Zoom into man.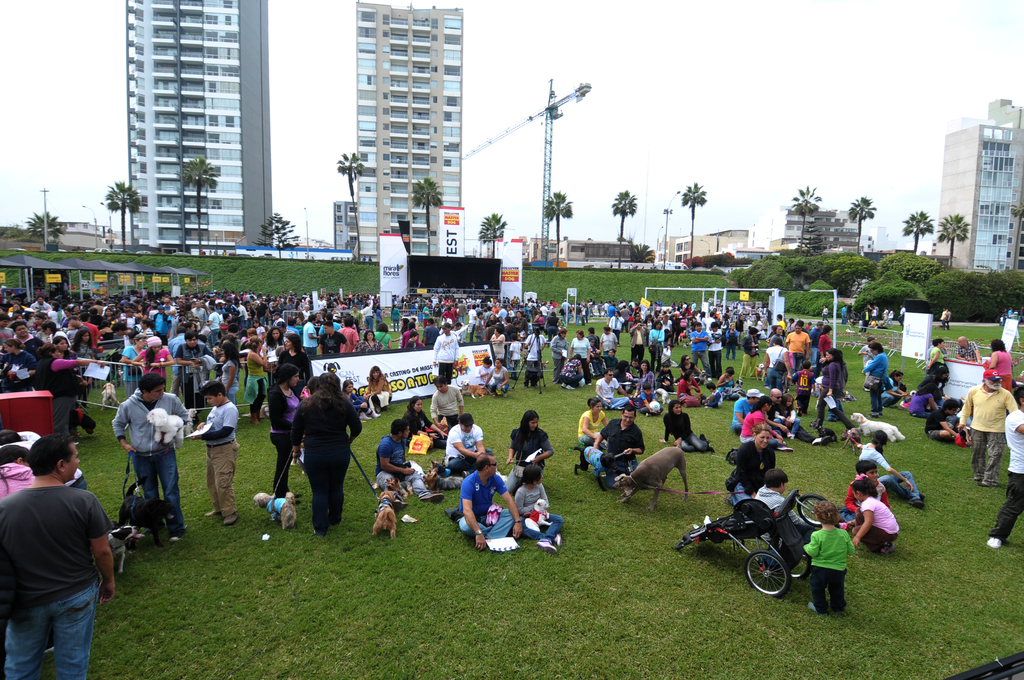
Zoom target: box=[606, 302, 617, 323].
